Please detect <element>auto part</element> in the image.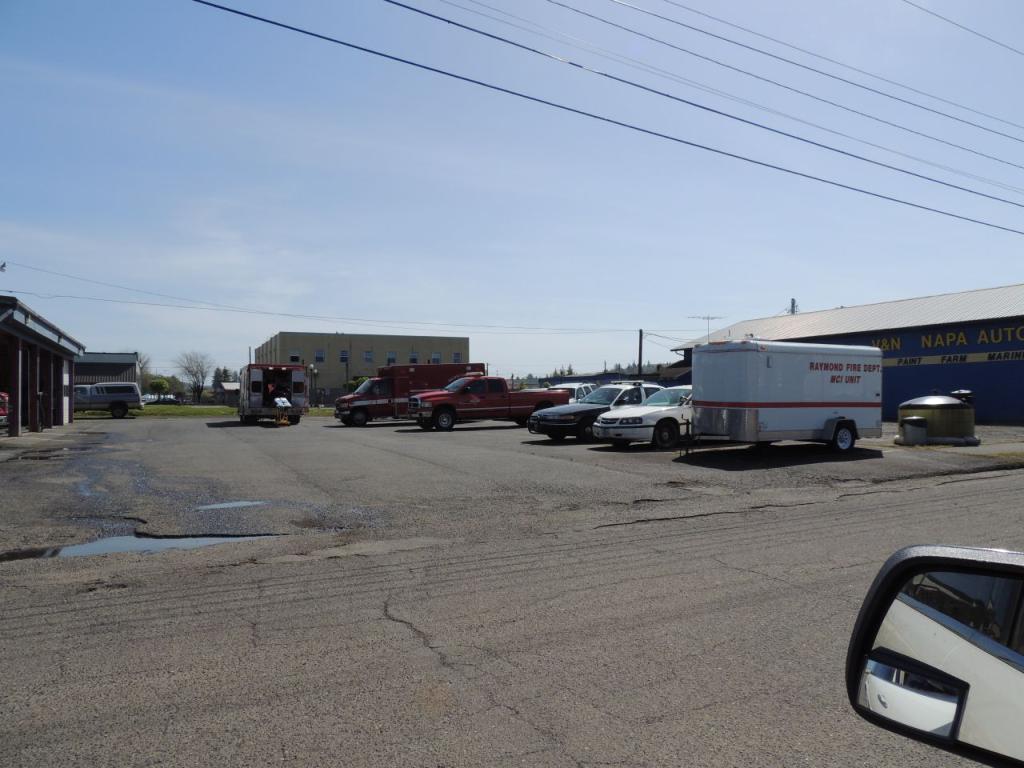
262, 370, 298, 418.
